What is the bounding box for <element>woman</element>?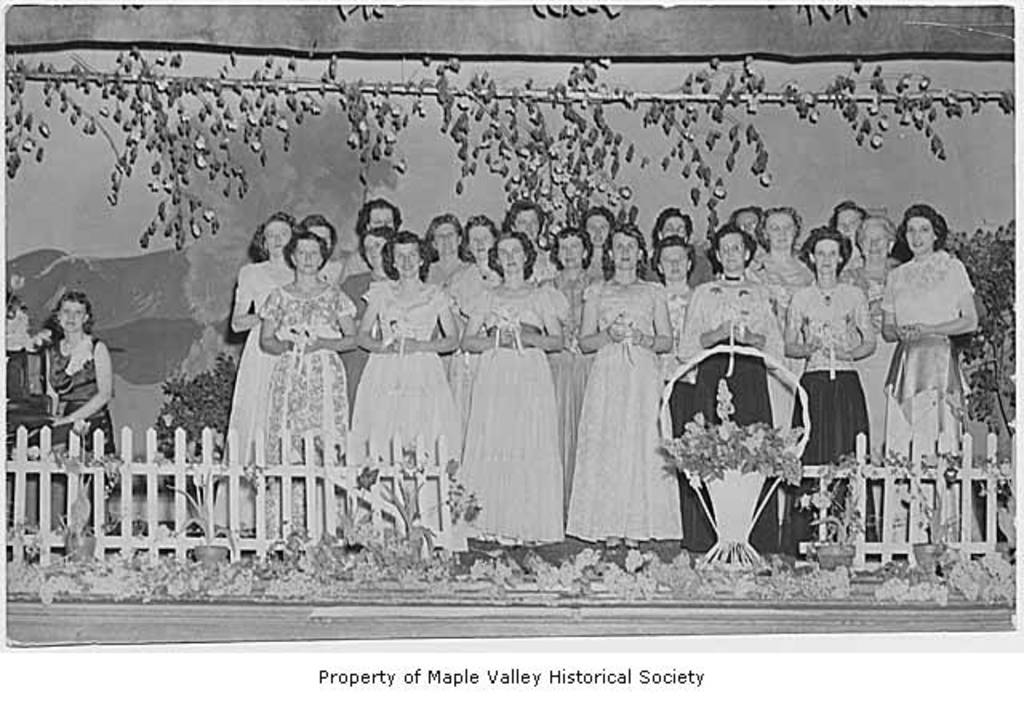
crop(24, 293, 120, 533).
